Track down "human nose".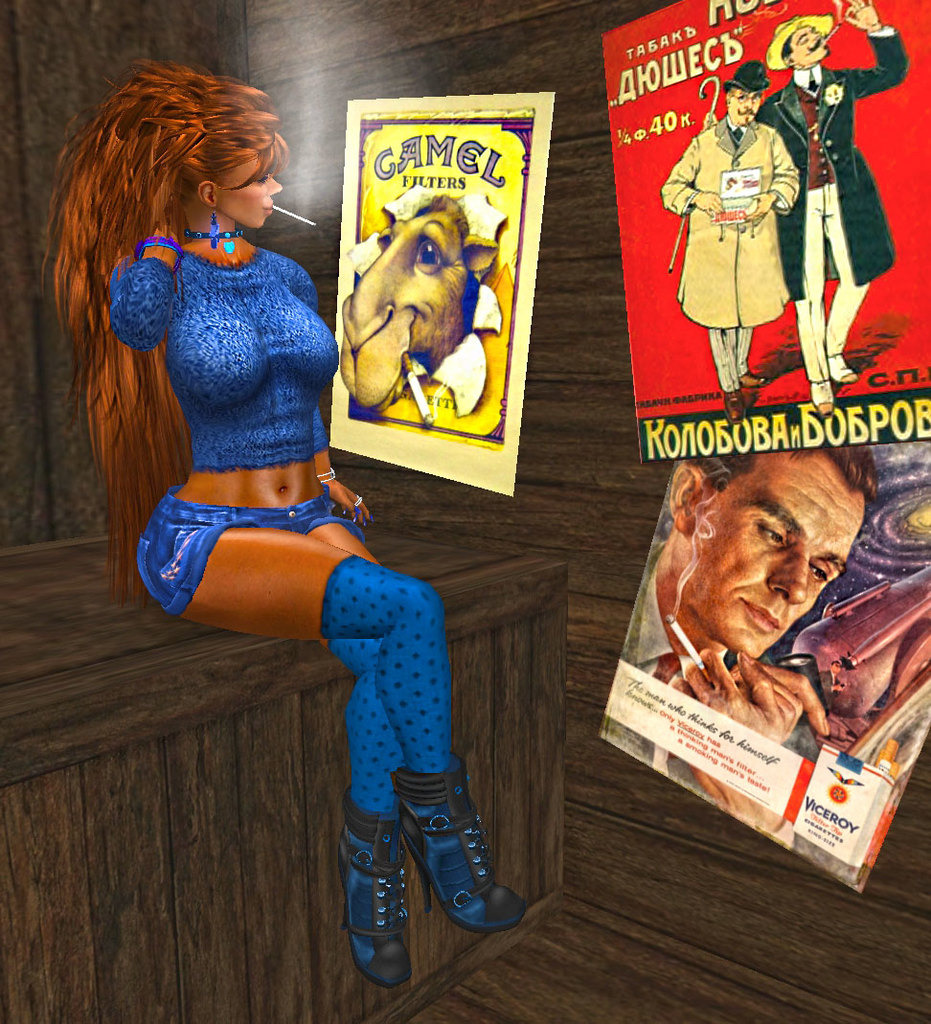
Tracked to [745,101,754,109].
